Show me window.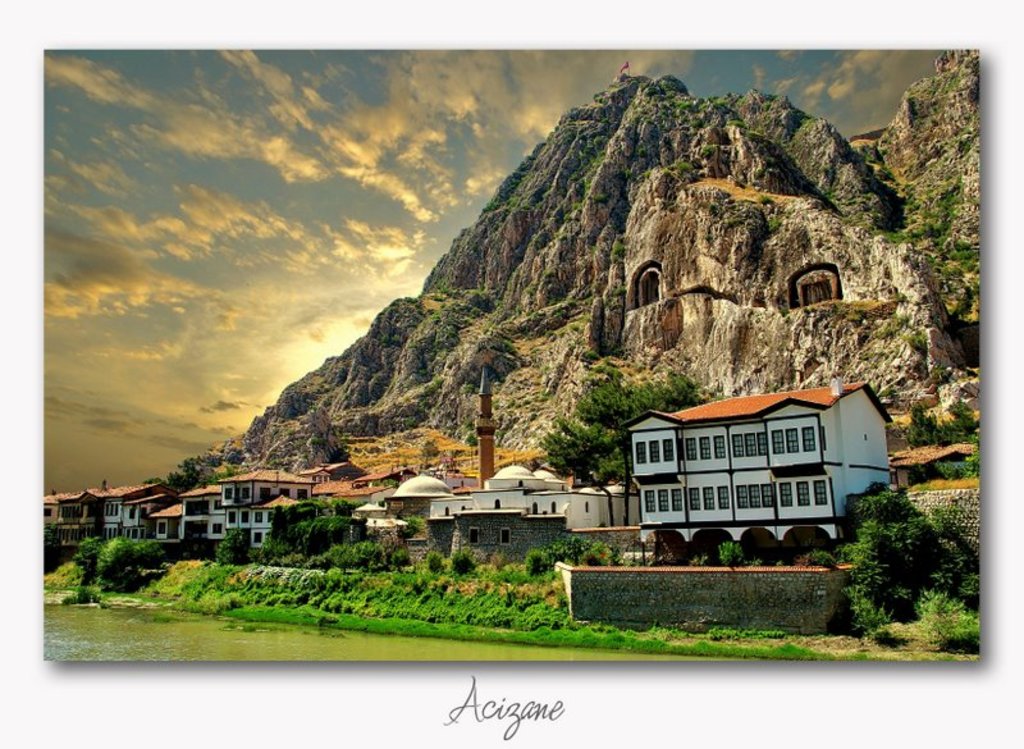
window is here: BBox(785, 480, 794, 507).
